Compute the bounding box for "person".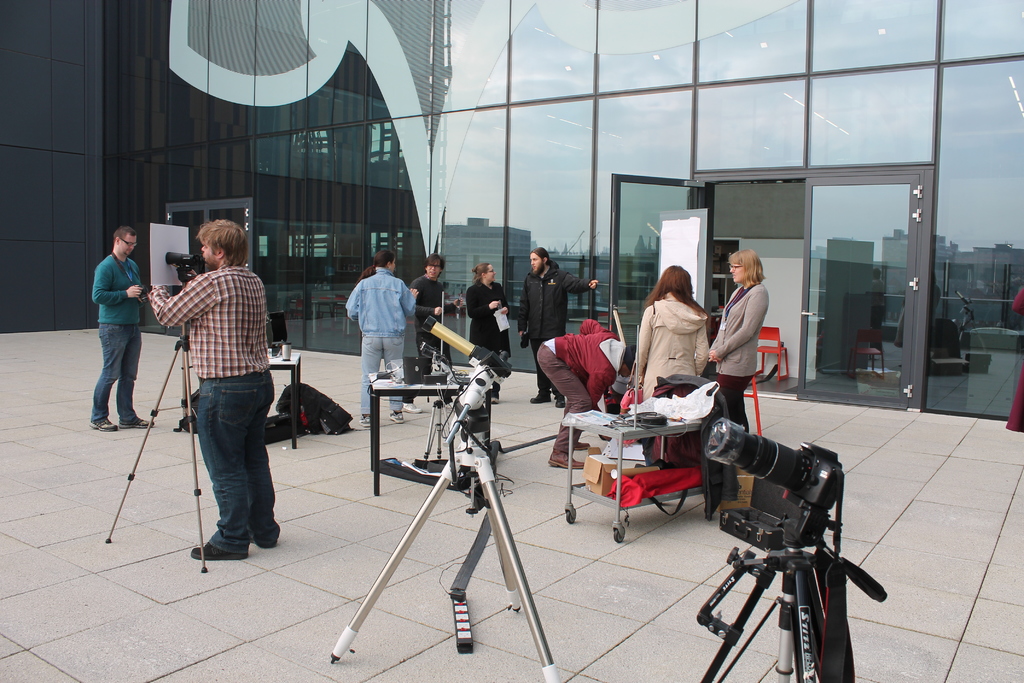
l=149, t=215, r=278, b=561.
